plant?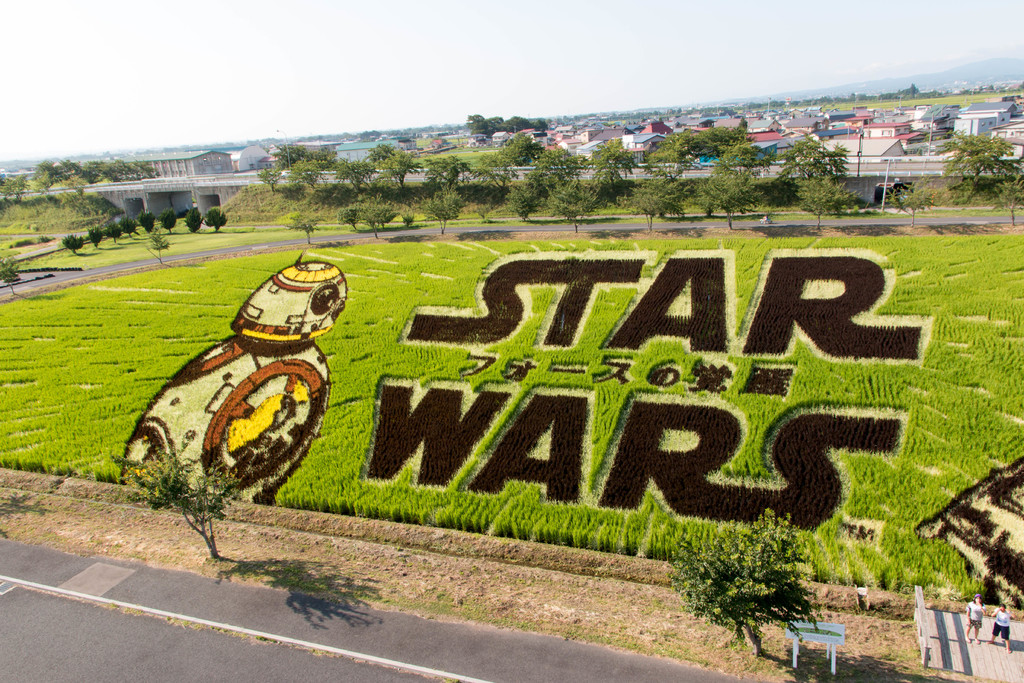
bbox=[1, 215, 77, 252]
